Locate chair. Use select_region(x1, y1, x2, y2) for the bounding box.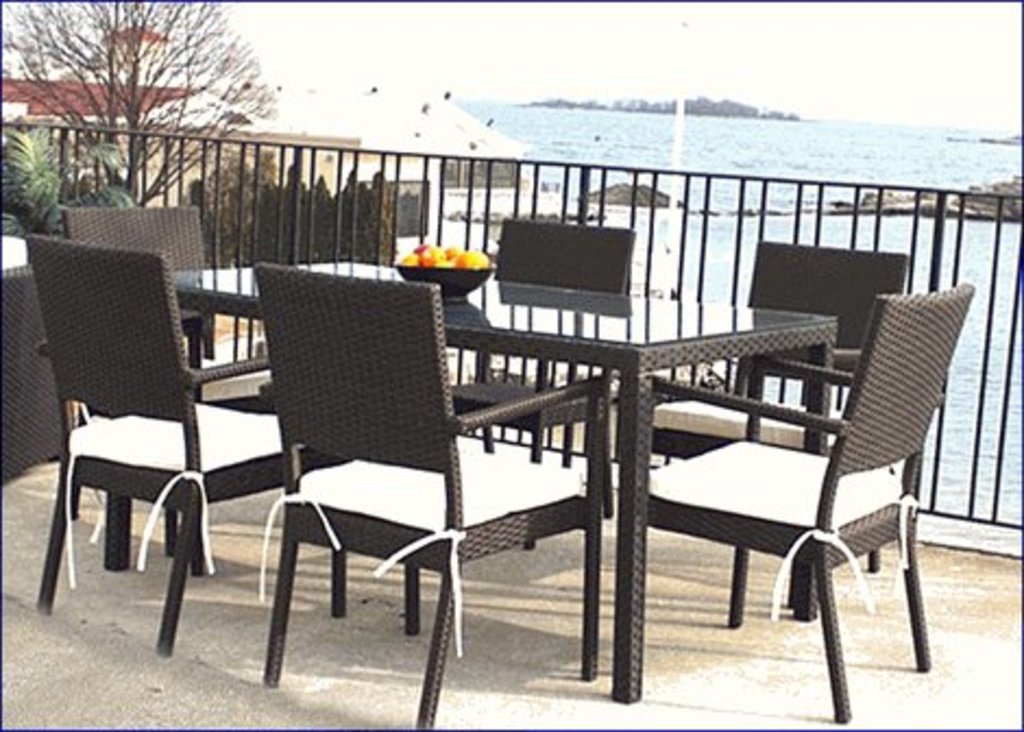
select_region(57, 205, 285, 558).
